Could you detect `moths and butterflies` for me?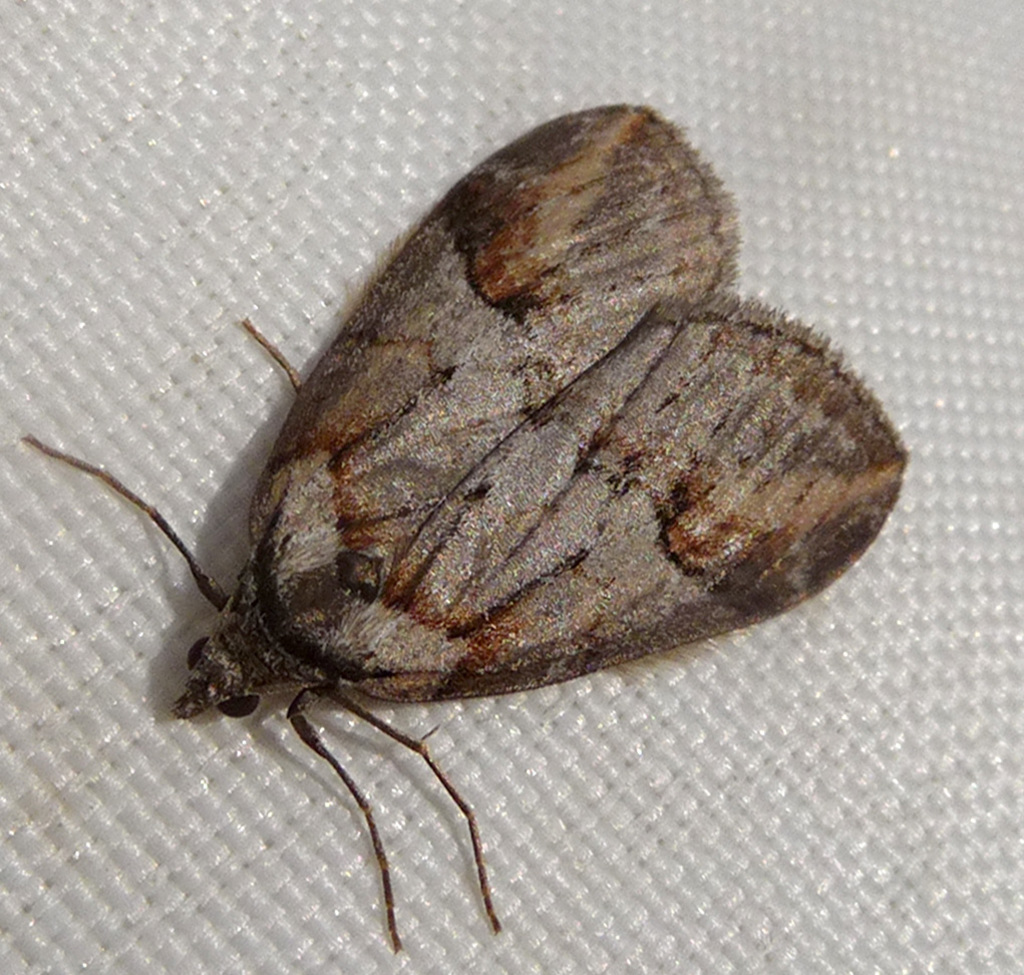
Detection result: (20, 96, 910, 953).
